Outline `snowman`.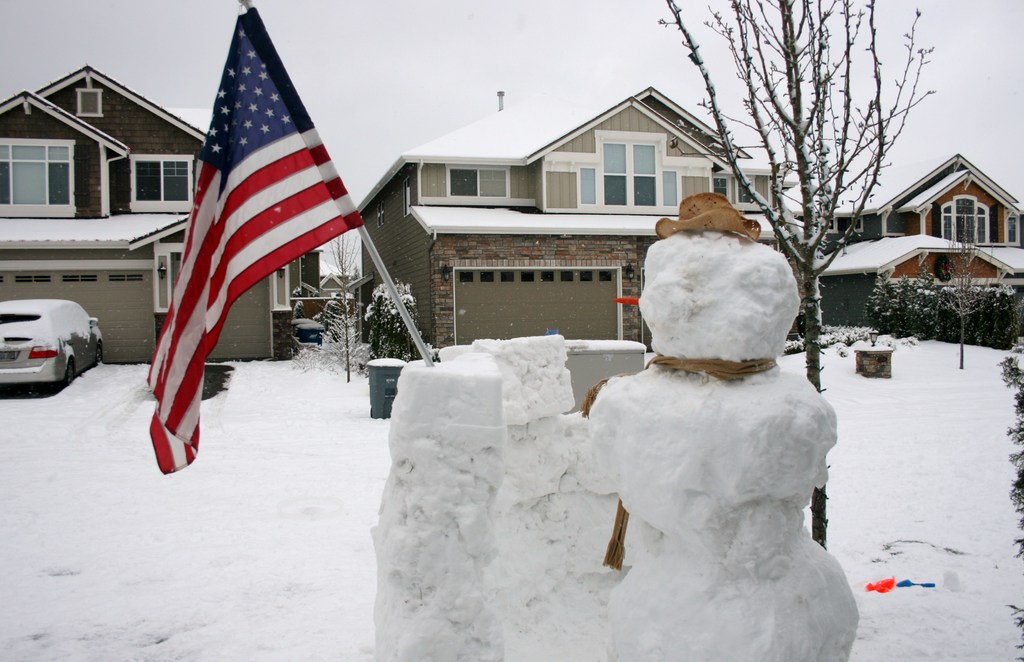
Outline: <region>571, 192, 865, 661</region>.
